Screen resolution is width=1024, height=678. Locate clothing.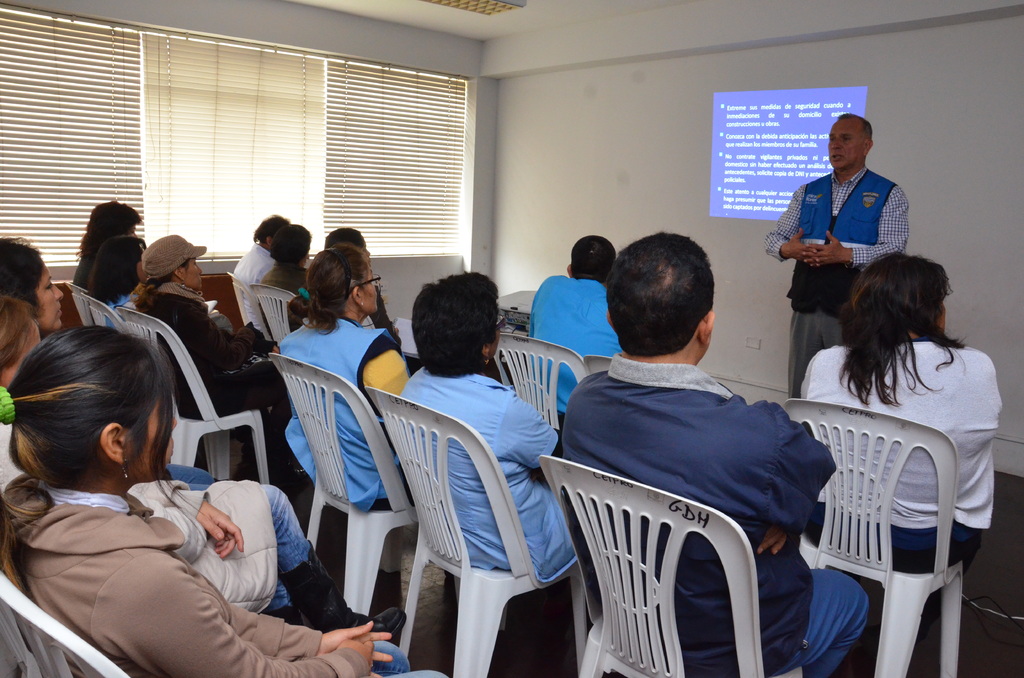
[x1=230, y1=240, x2=280, y2=348].
